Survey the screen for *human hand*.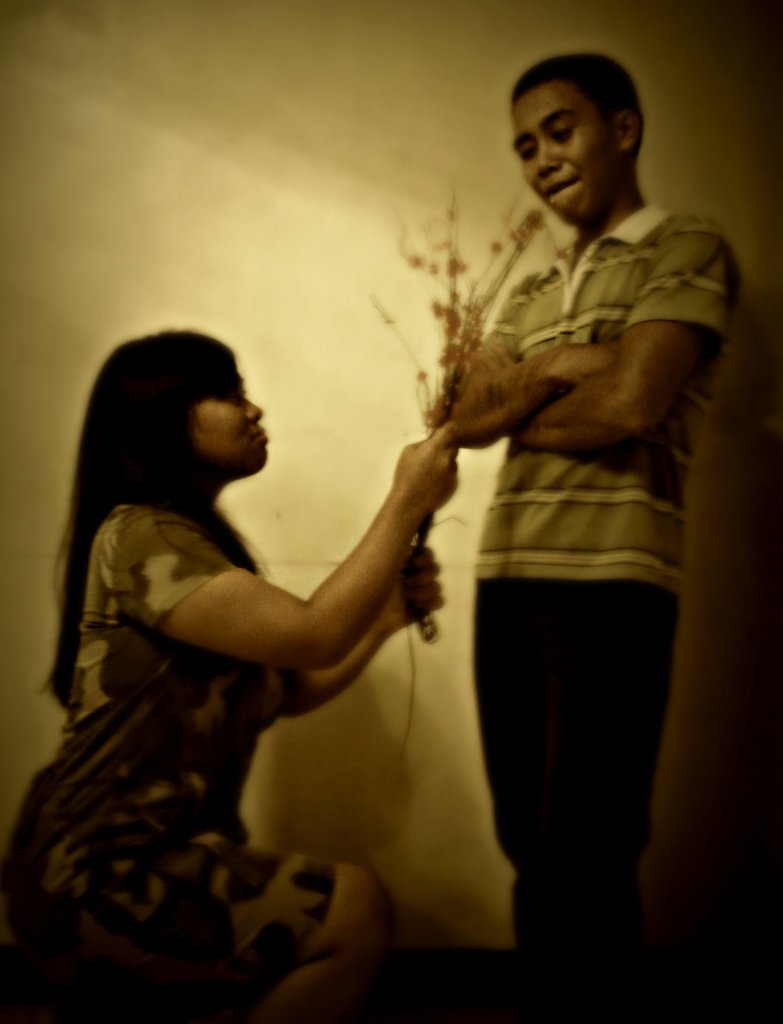
Survey found: bbox=(392, 419, 458, 513).
